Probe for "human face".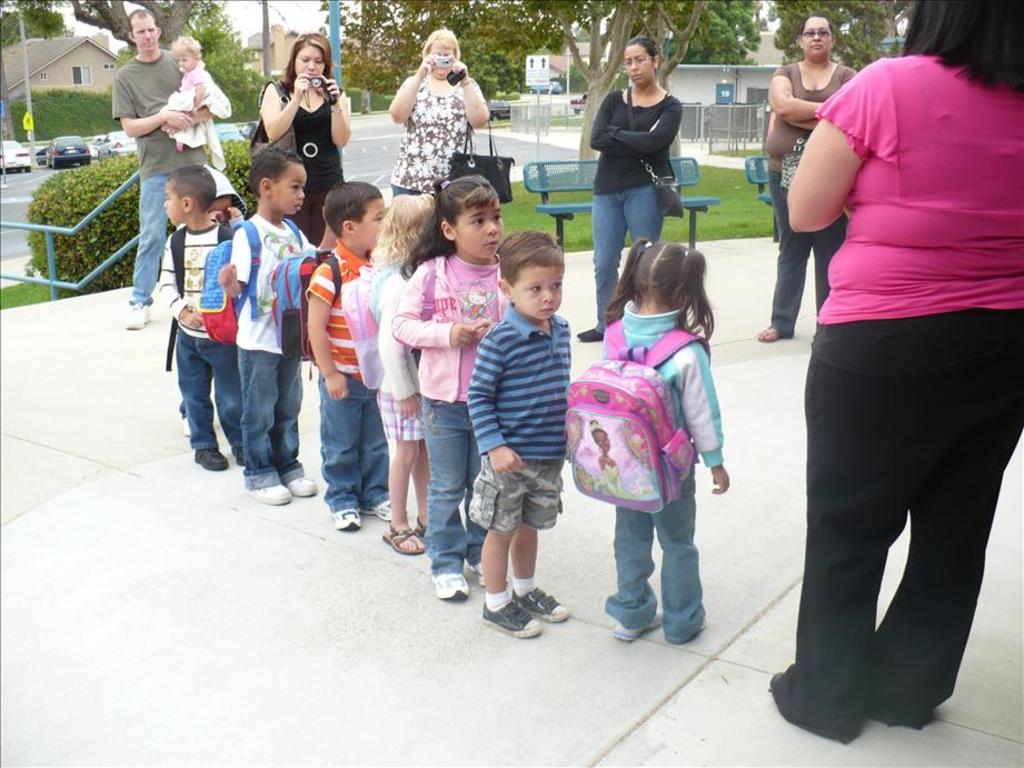
Probe result: 456:200:504:259.
